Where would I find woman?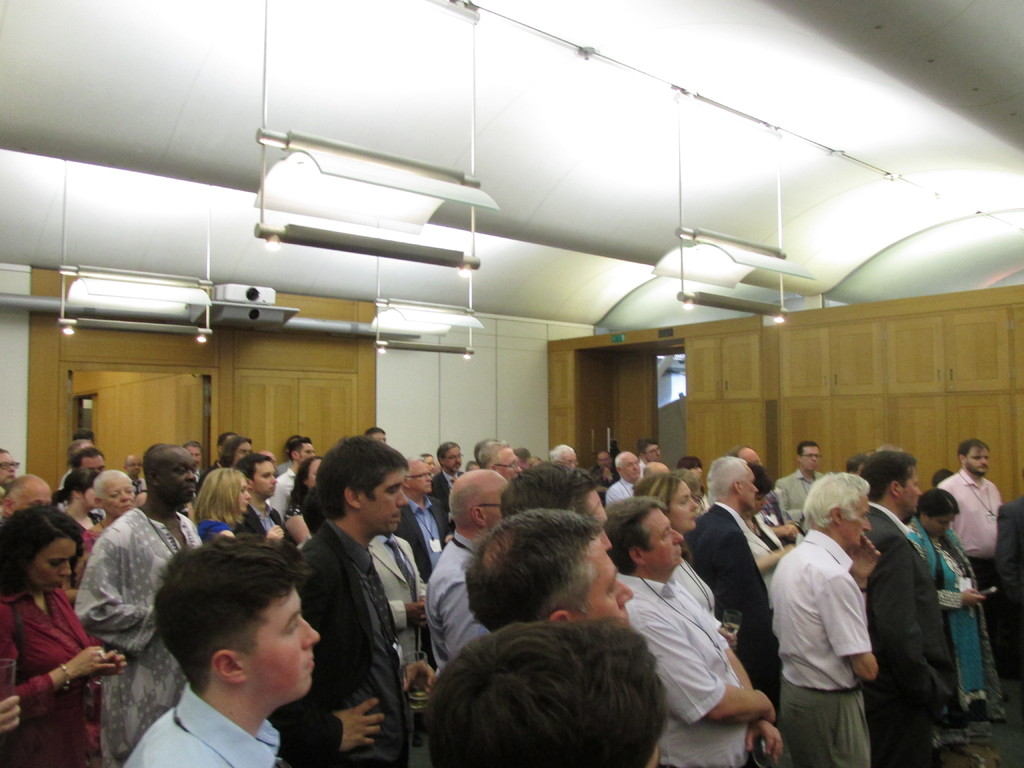
At bbox(49, 468, 108, 529).
